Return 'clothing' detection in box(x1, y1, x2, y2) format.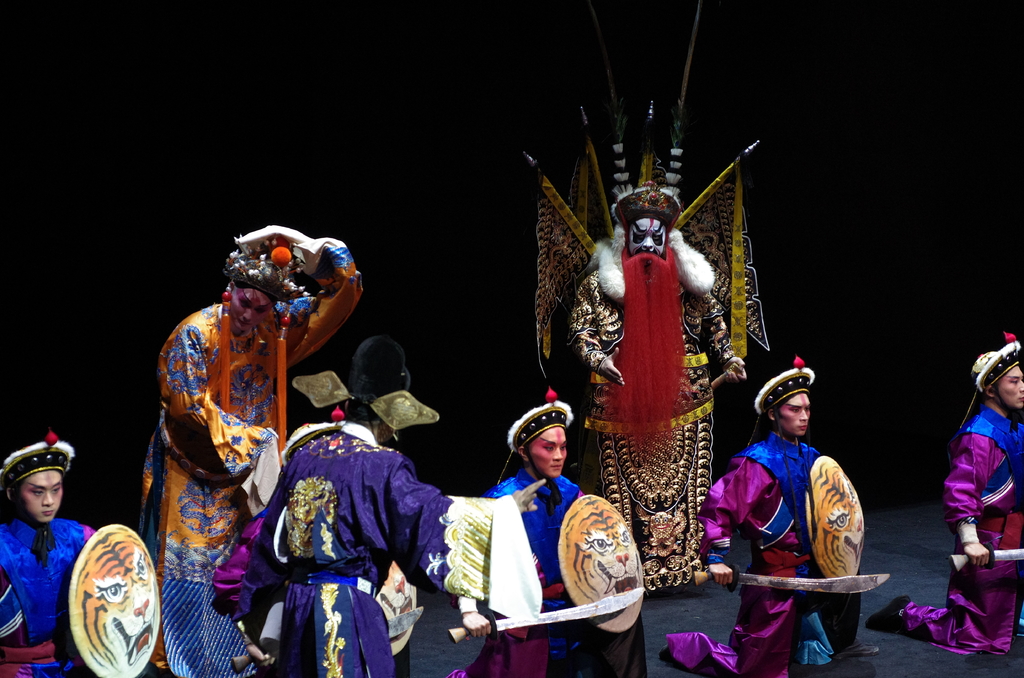
box(142, 237, 368, 677).
